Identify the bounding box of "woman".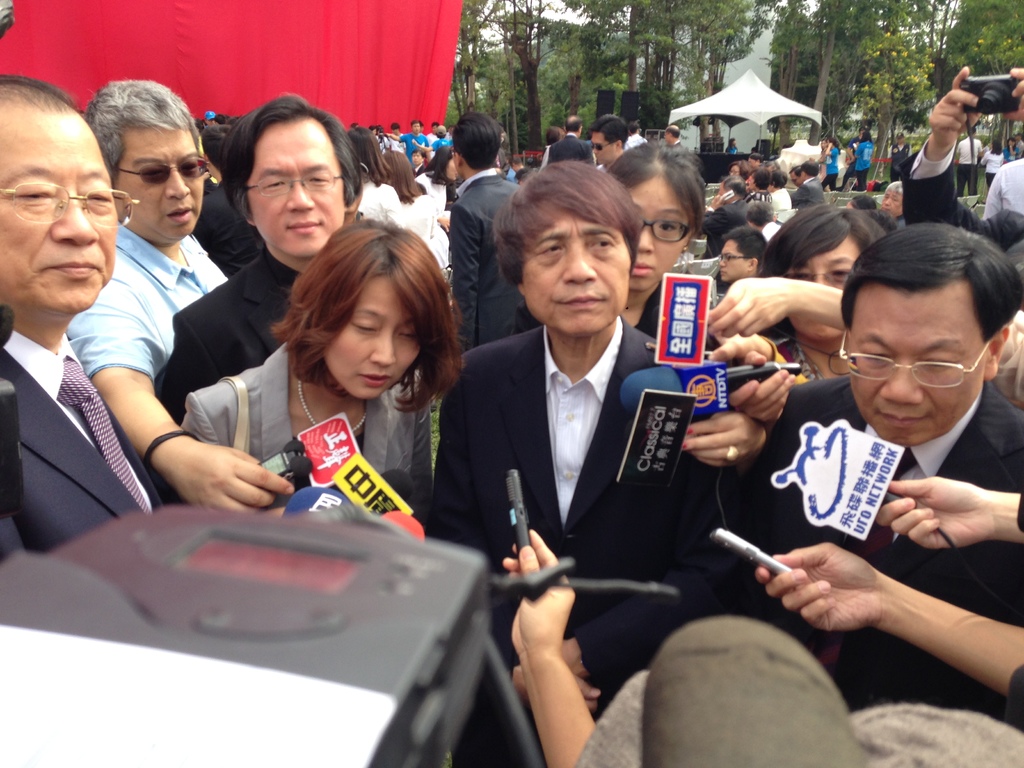
{"left": 414, "top": 141, "right": 451, "bottom": 227}.
